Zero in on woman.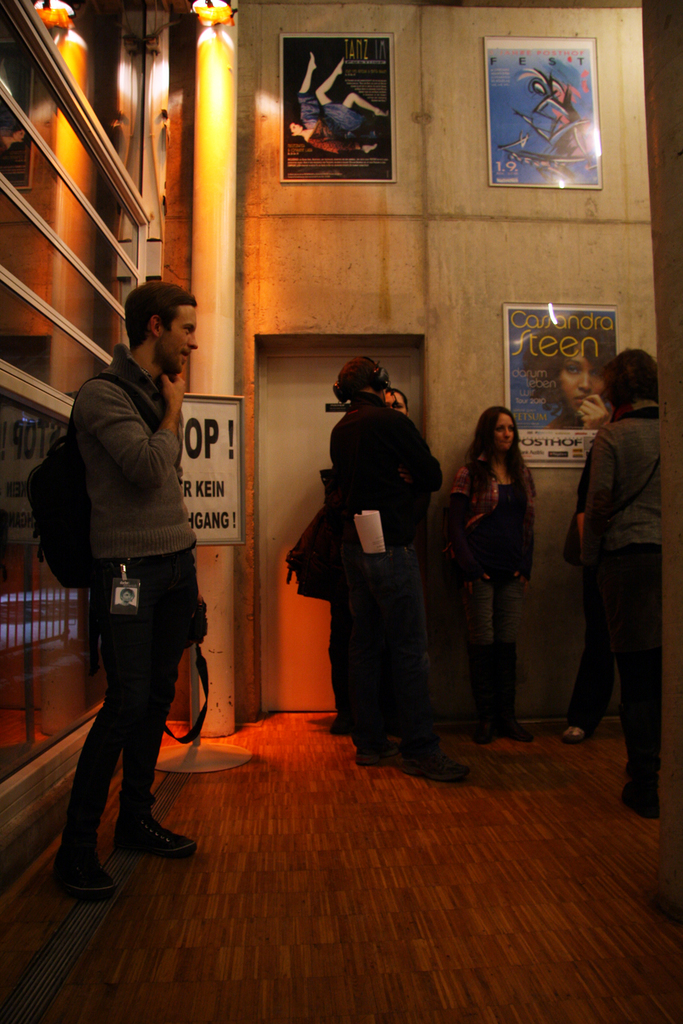
Zeroed in: 520,317,618,434.
